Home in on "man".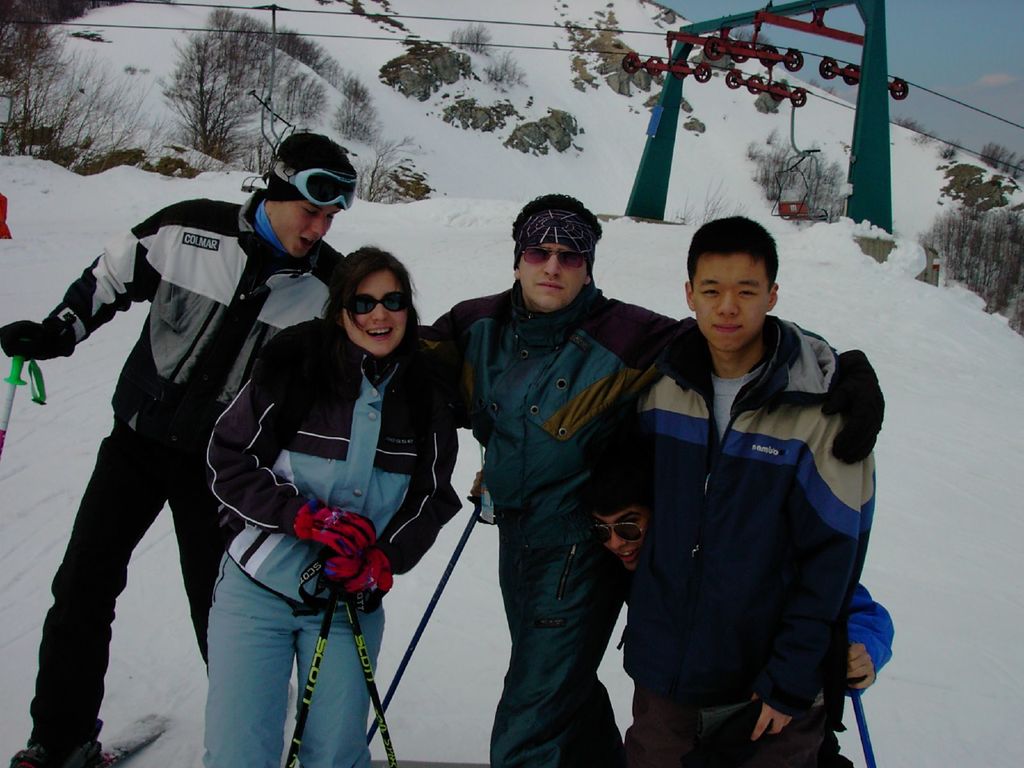
Homed in at x1=0 y1=118 x2=353 y2=767.
